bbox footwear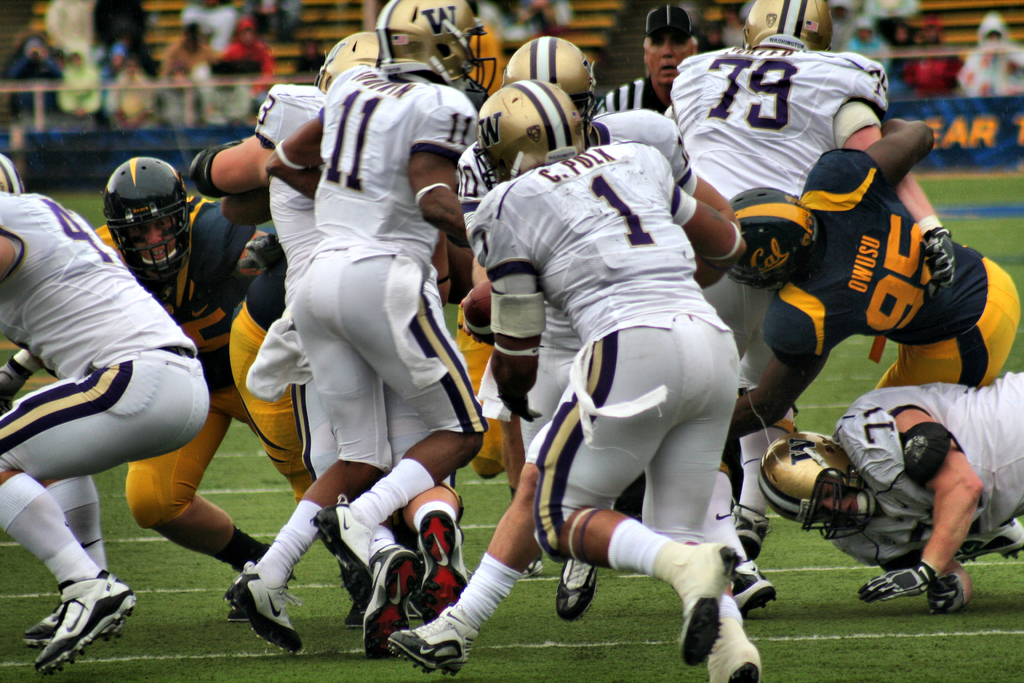
Rect(557, 559, 601, 623)
